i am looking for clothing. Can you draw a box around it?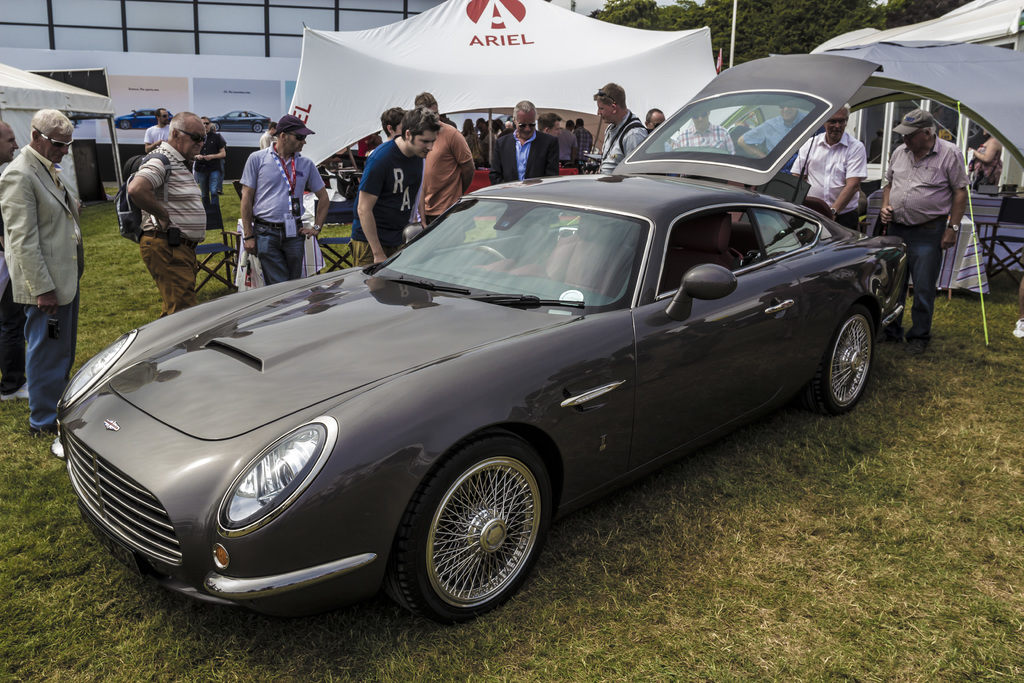
Sure, the bounding box is box=[241, 142, 325, 279].
